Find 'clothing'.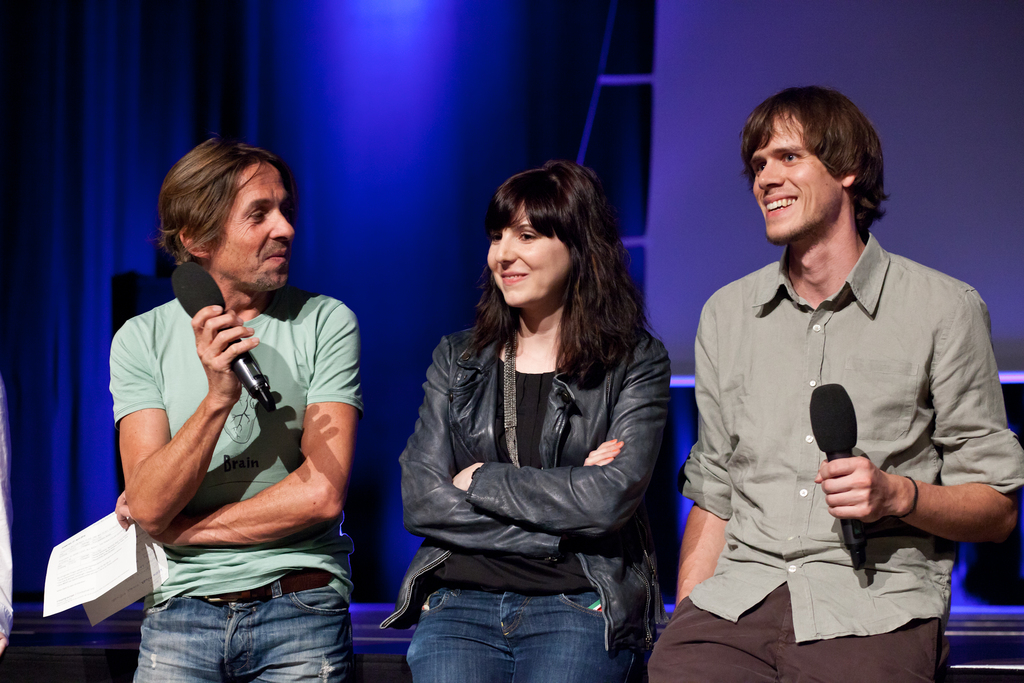
rect(677, 198, 991, 639).
